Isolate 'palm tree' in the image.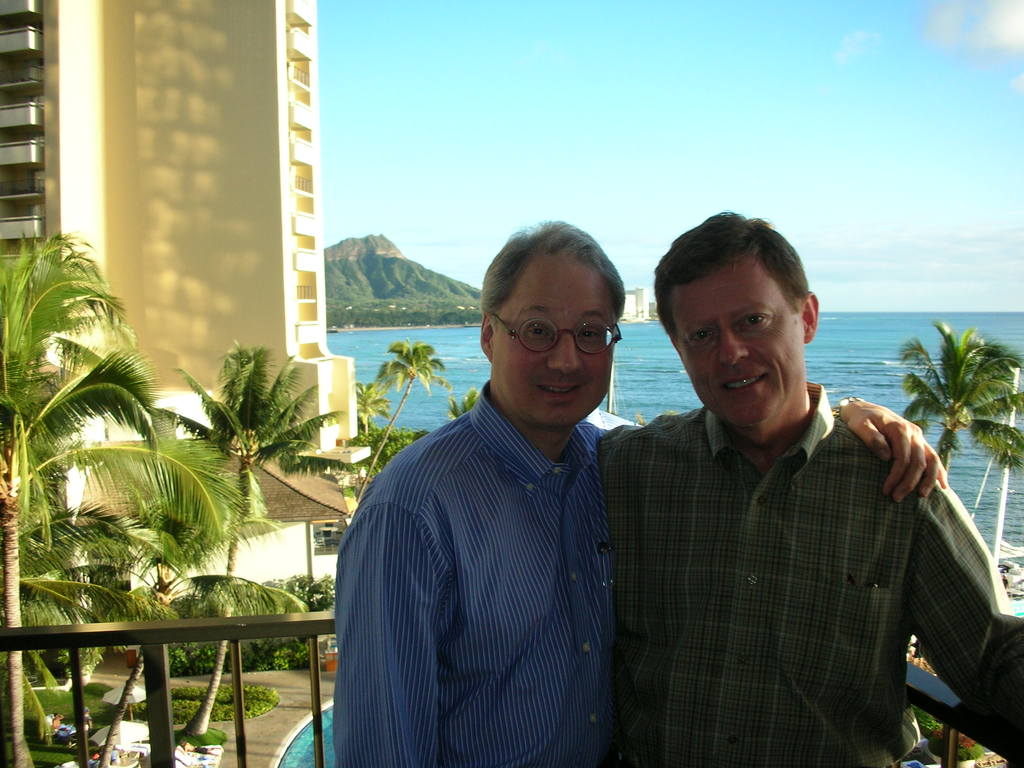
Isolated region: region(136, 490, 321, 703).
